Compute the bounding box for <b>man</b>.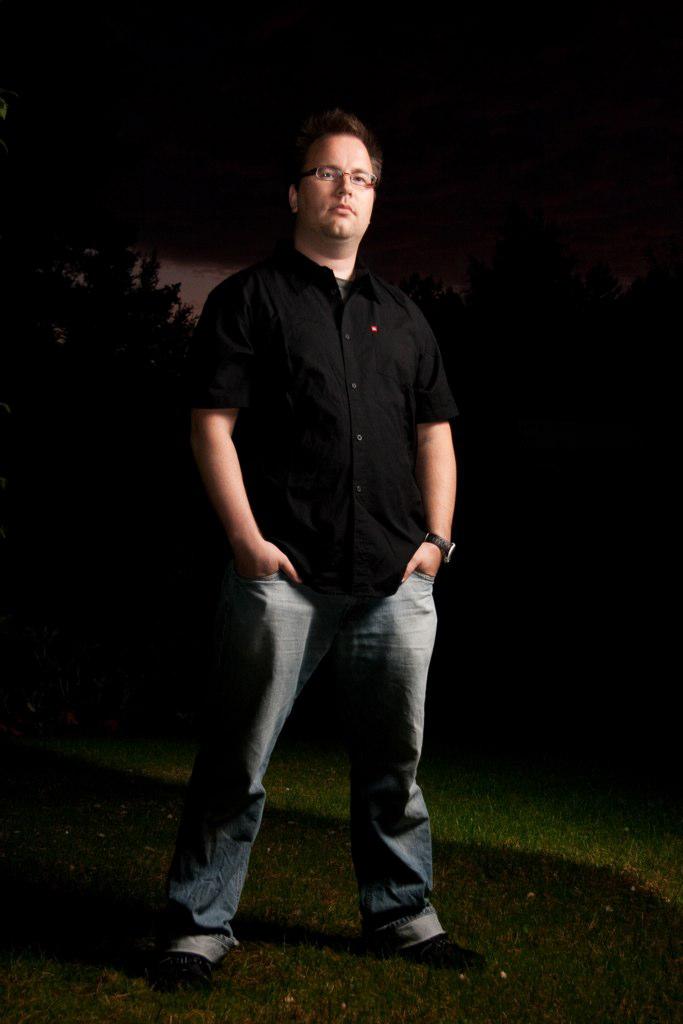
165,116,477,972.
